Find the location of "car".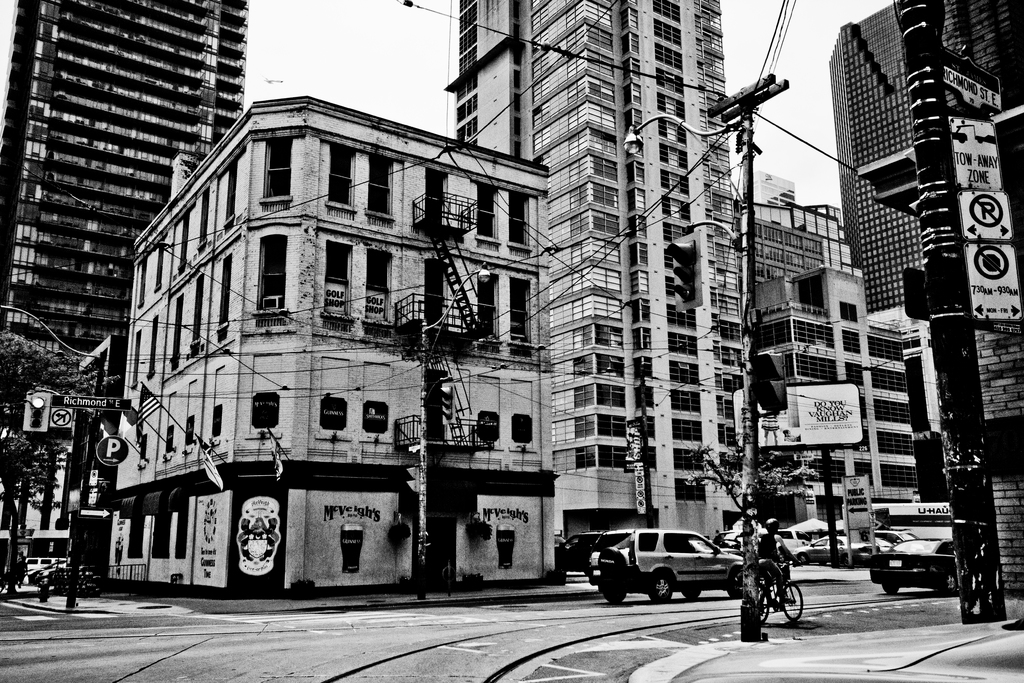
Location: 865:536:964:596.
